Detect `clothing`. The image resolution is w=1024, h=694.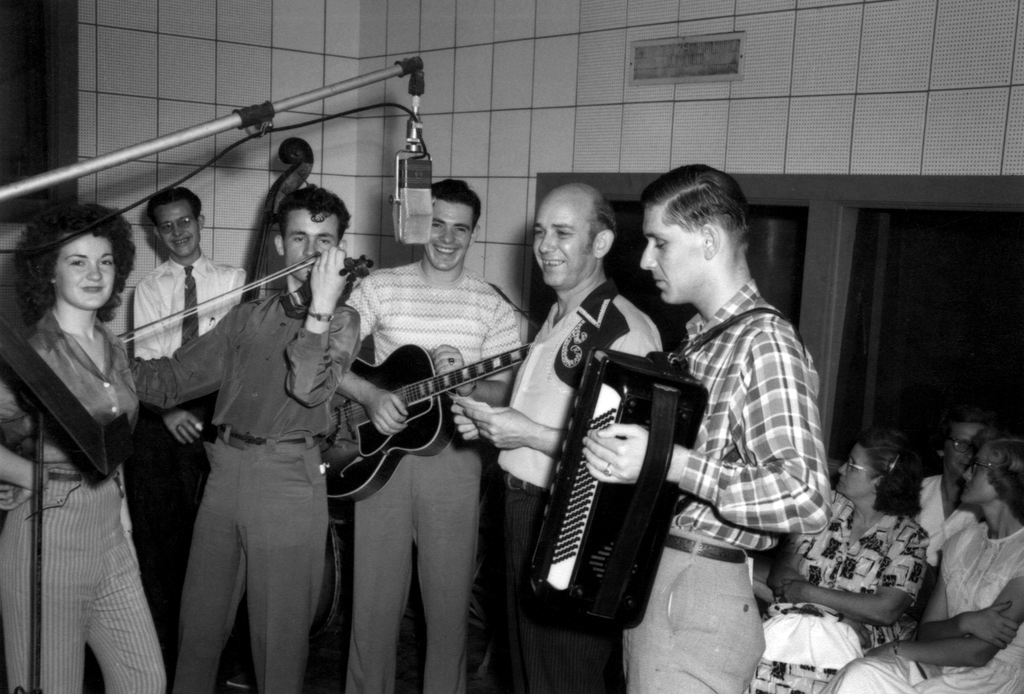
pyautogui.locateOnScreen(0, 306, 172, 693).
